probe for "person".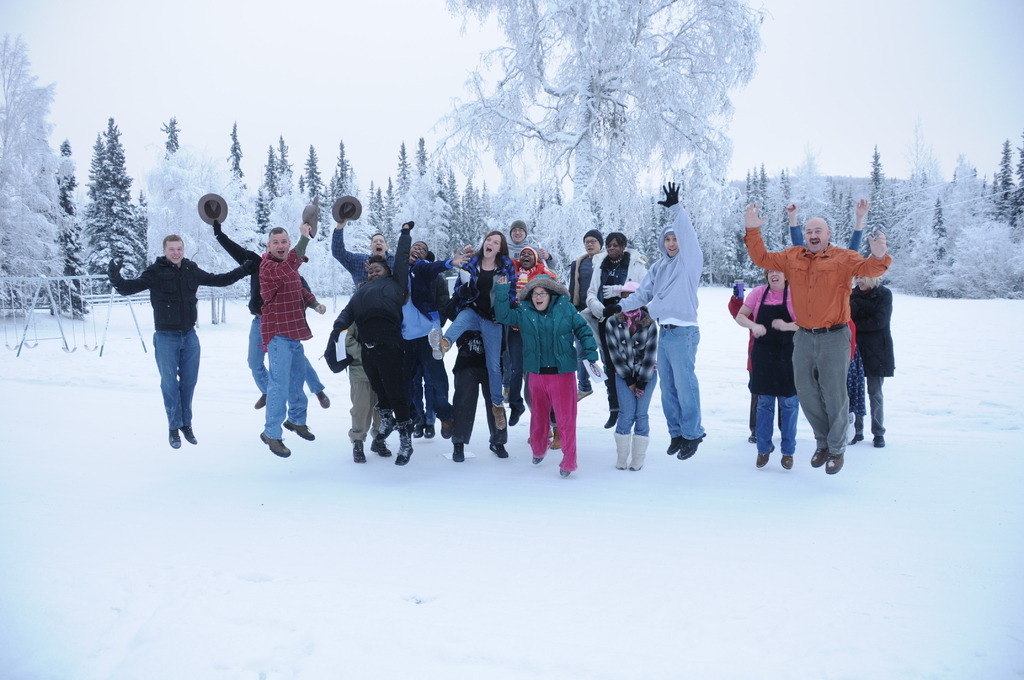
Probe result: Rect(255, 221, 323, 456).
